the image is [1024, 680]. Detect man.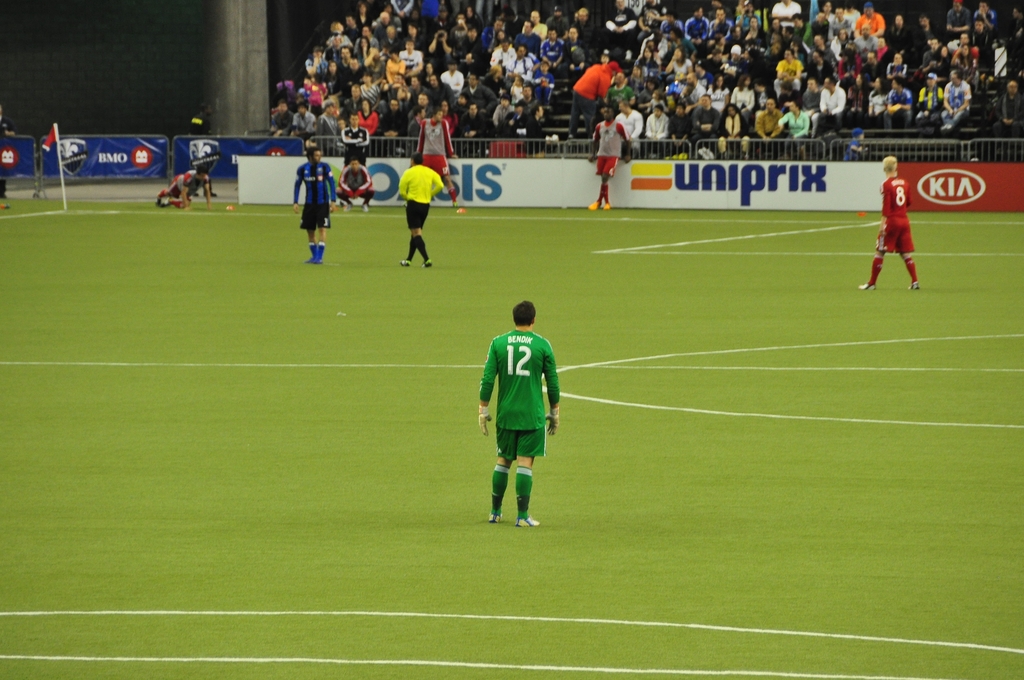
Detection: locate(479, 295, 569, 542).
